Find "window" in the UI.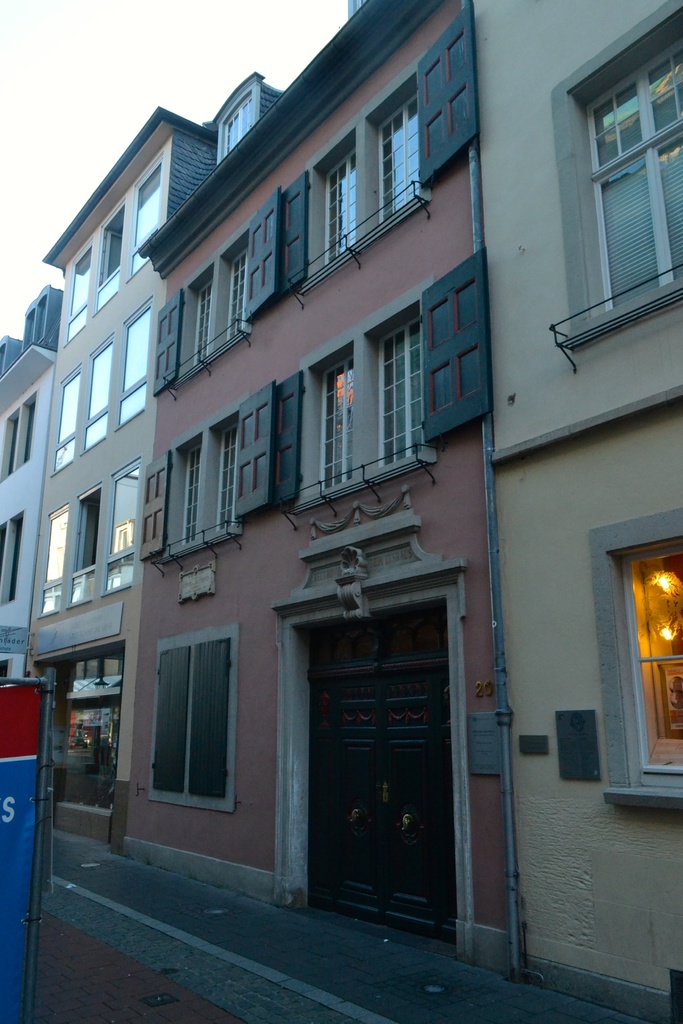
UI element at 325:148:354:269.
